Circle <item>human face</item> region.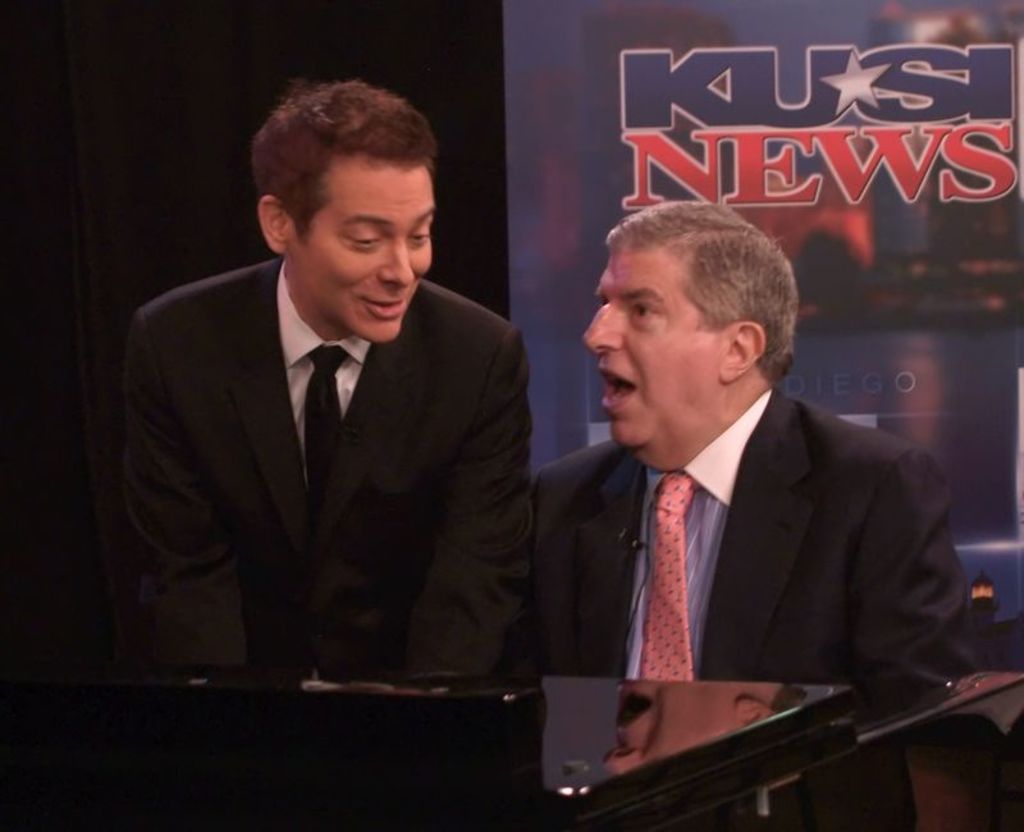
Region: 303/164/435/340.
